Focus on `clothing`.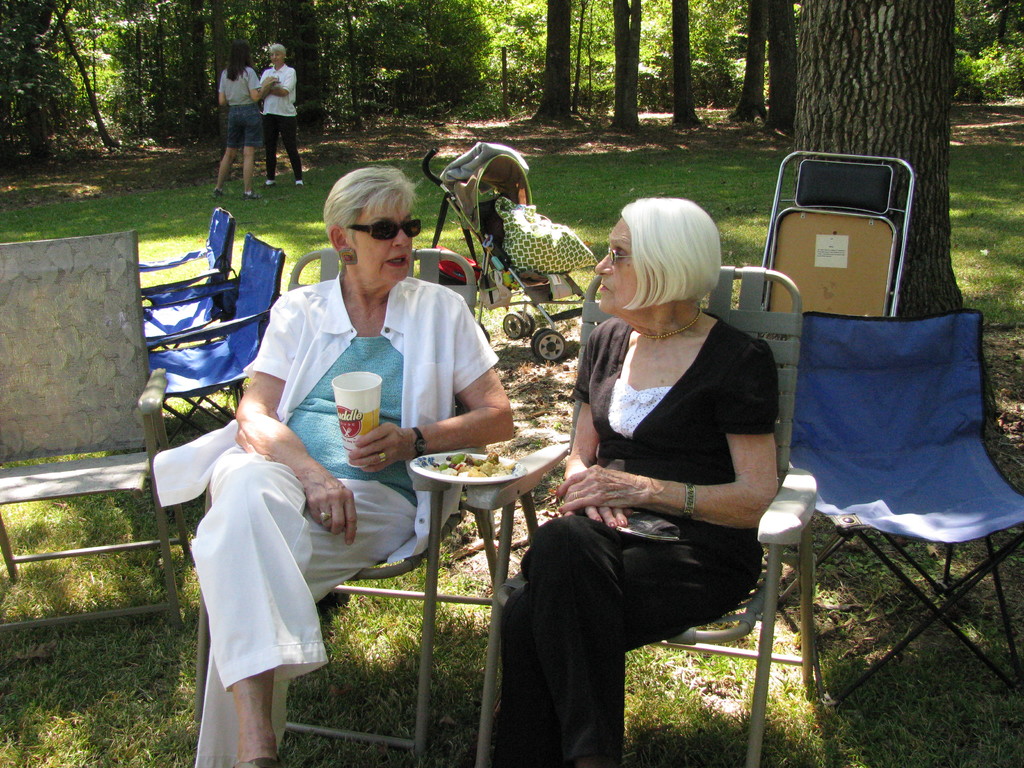
Focused at [227, 104, 257, 144].
